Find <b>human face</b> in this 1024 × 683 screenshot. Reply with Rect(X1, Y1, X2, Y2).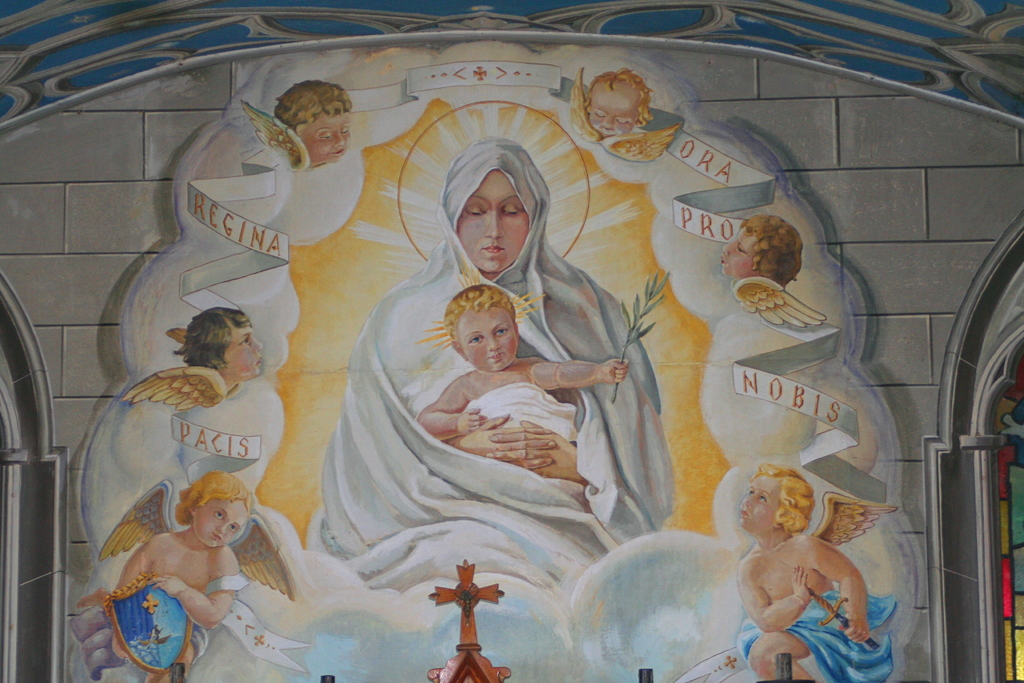
Rect(300, 113, 351, 164).
